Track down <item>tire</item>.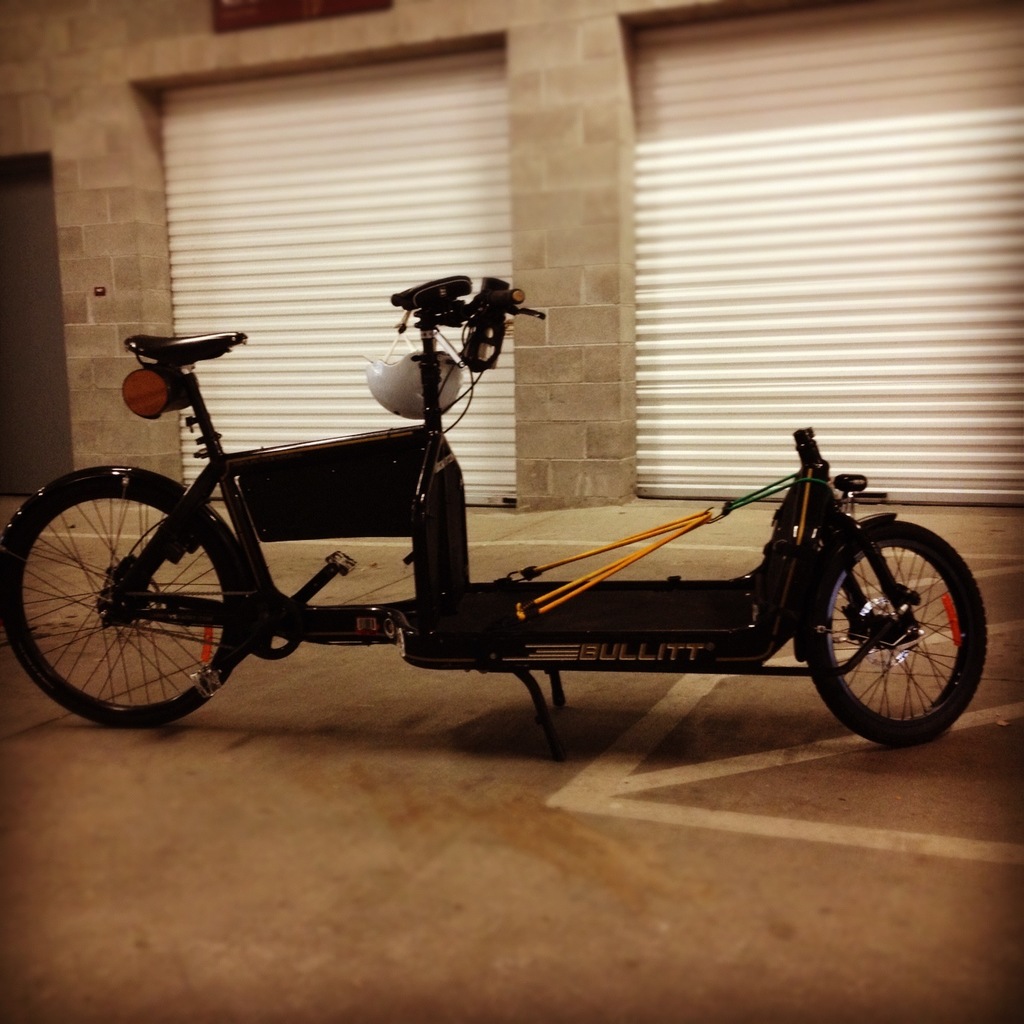
Tracked to rect(804, 516, 990, 747).
